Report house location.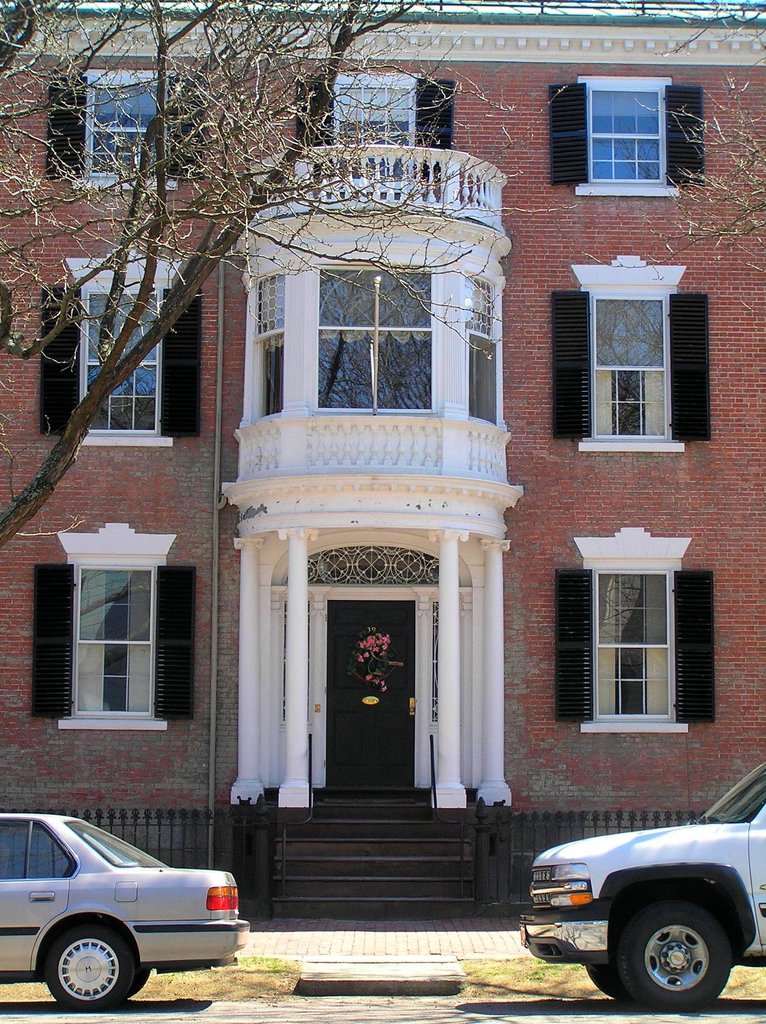
Report: bbox=[501, 15, 765, 825].
